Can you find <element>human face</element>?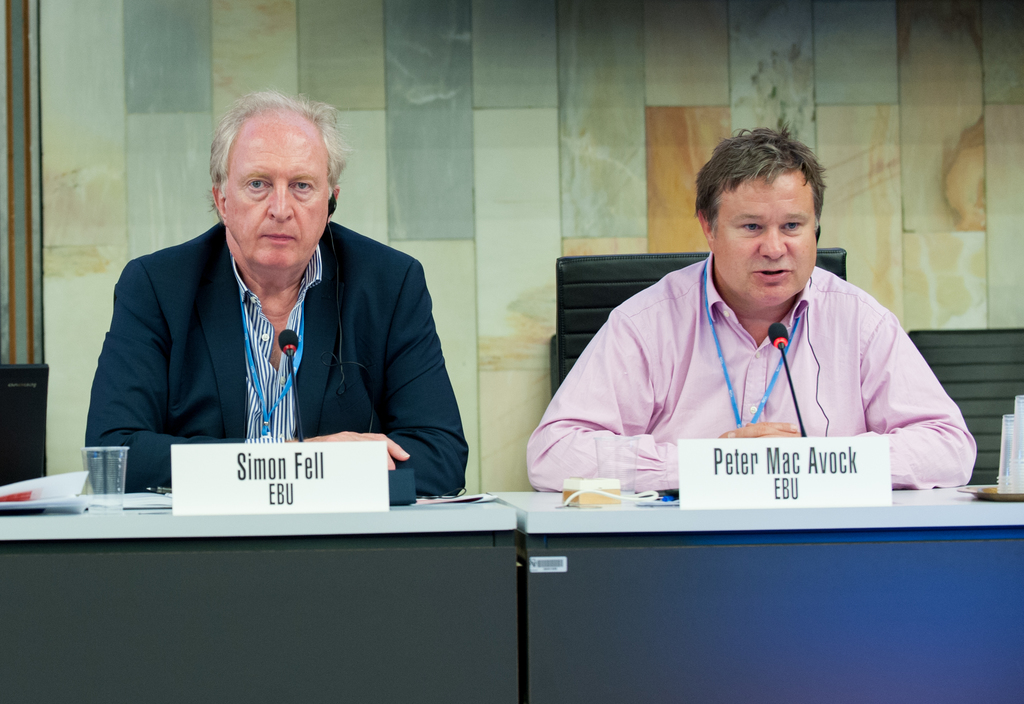
Yes, bounding box: [212, 106, 323, 269].
